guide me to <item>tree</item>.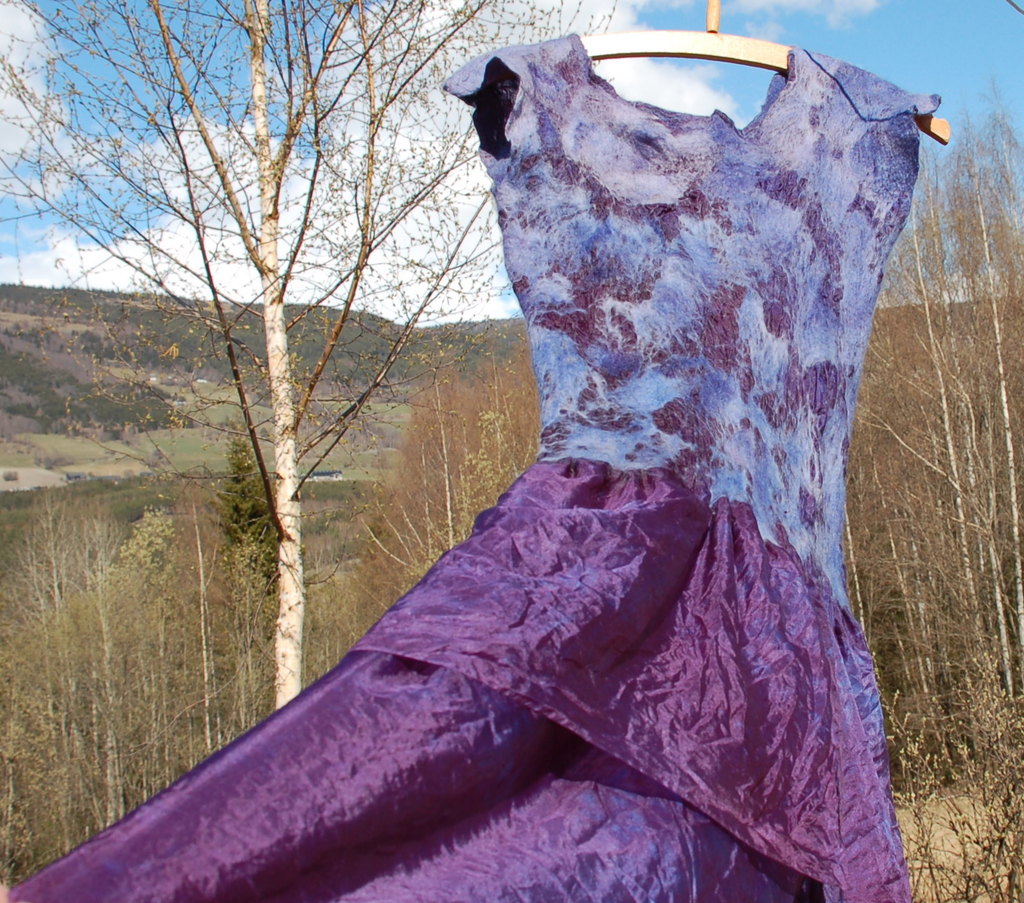
Guidance: BBox(0, 0, 618, 716).
